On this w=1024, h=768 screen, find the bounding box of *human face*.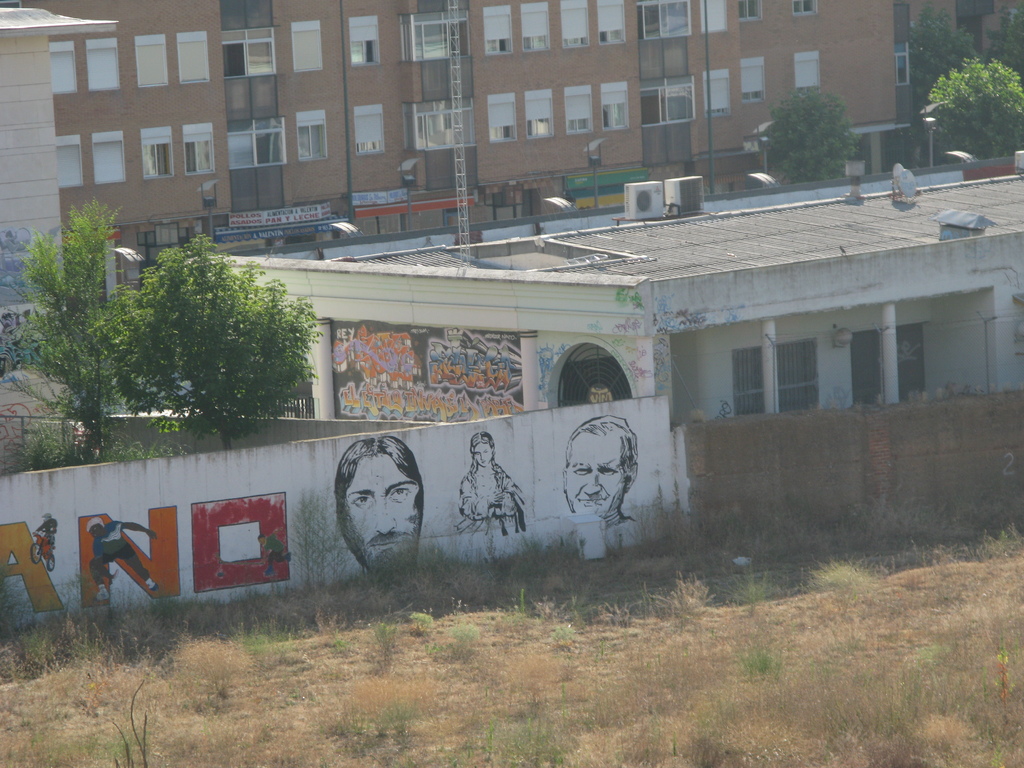
Bounding box: x1=470, y1=445, x2=493, y2=467.
